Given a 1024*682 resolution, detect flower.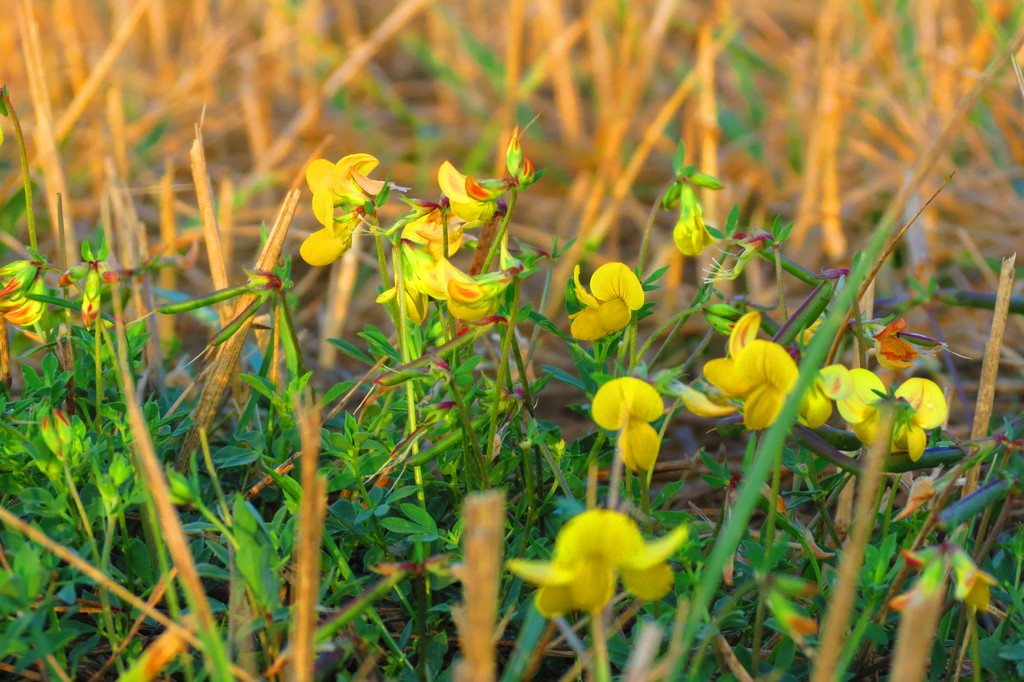
select_region(509, 508, 690, 633).
